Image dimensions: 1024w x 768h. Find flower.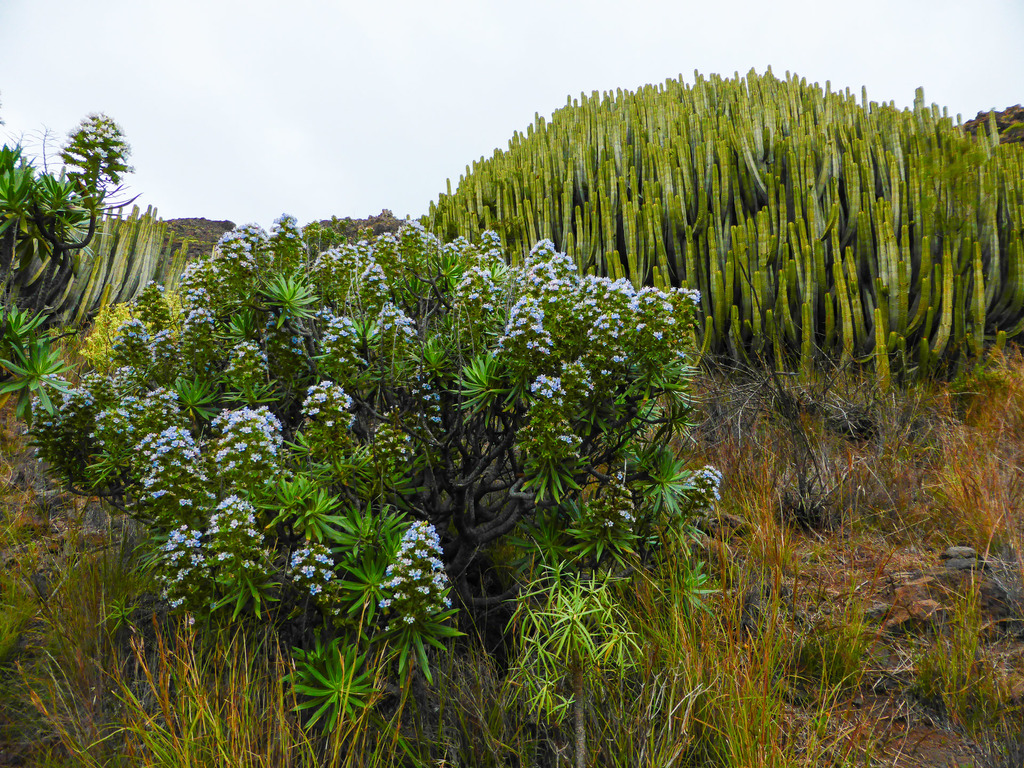
380:298:419:357.
